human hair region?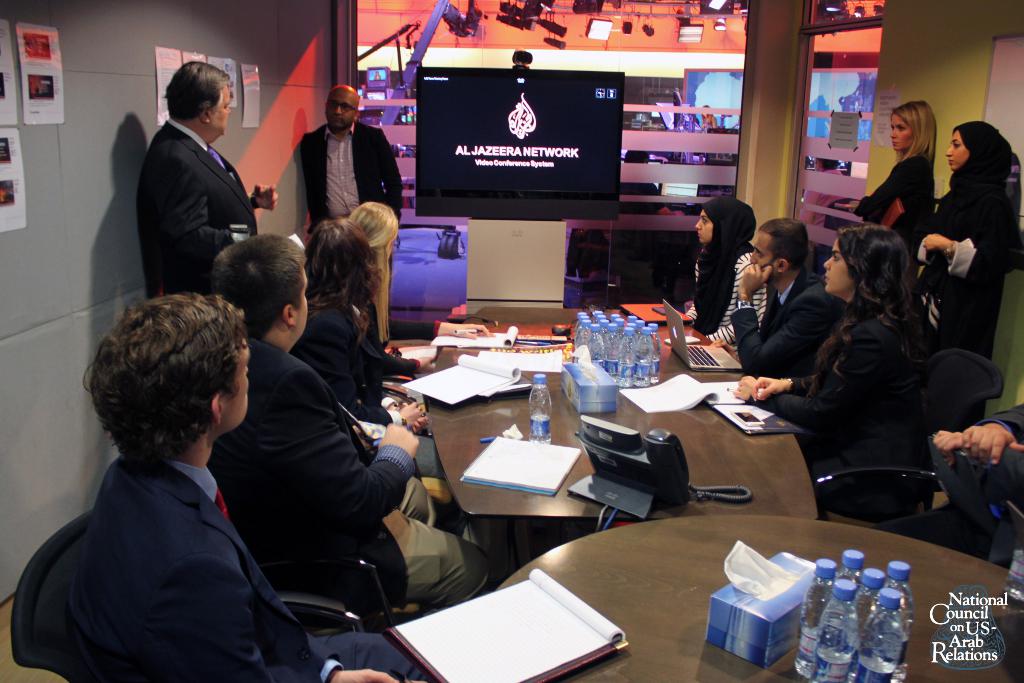
<region>344, 204, 399, 336</region>
